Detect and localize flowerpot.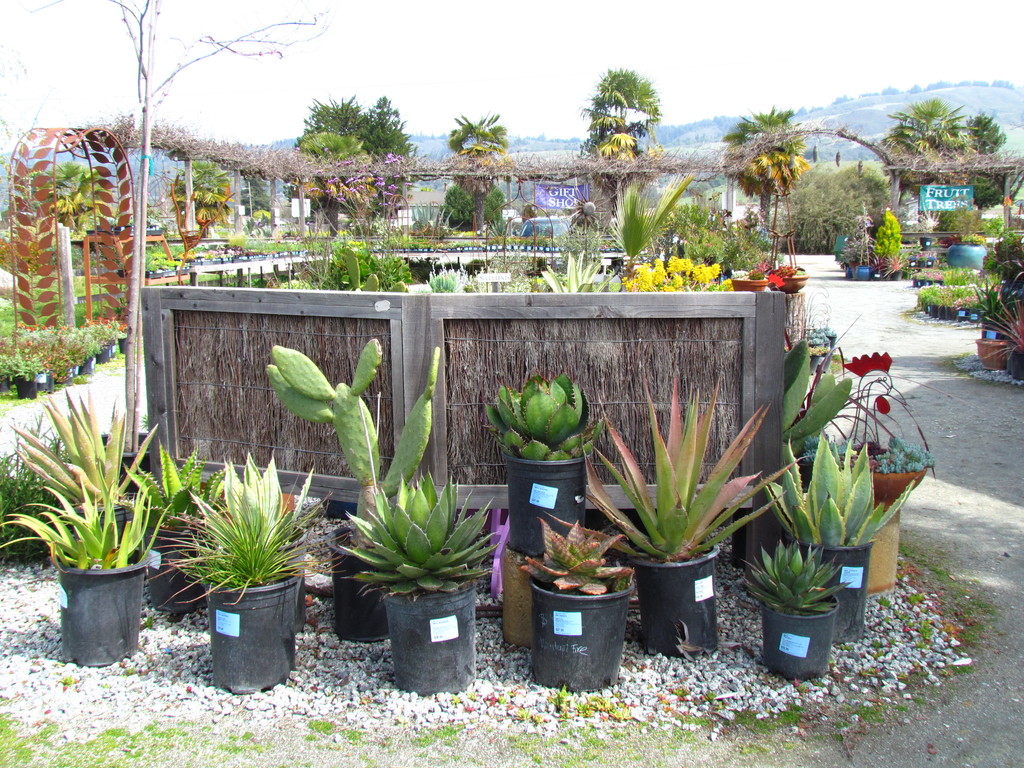
Localized at bbox(207, 565, 301, 703).
